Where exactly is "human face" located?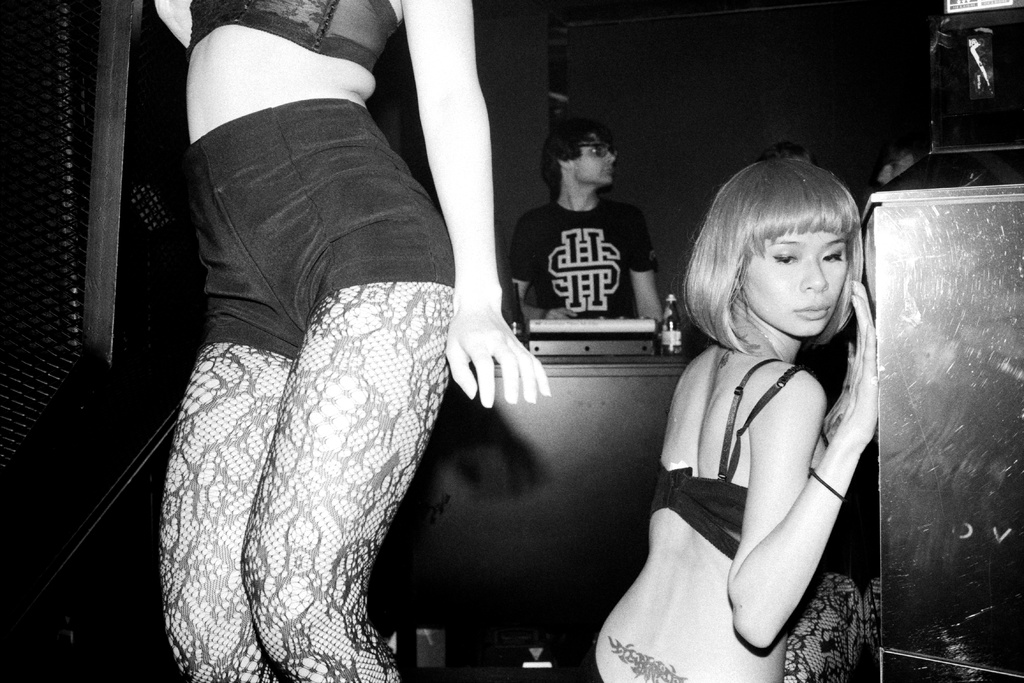
Its bounding box is (740, 228, 842, 334).
